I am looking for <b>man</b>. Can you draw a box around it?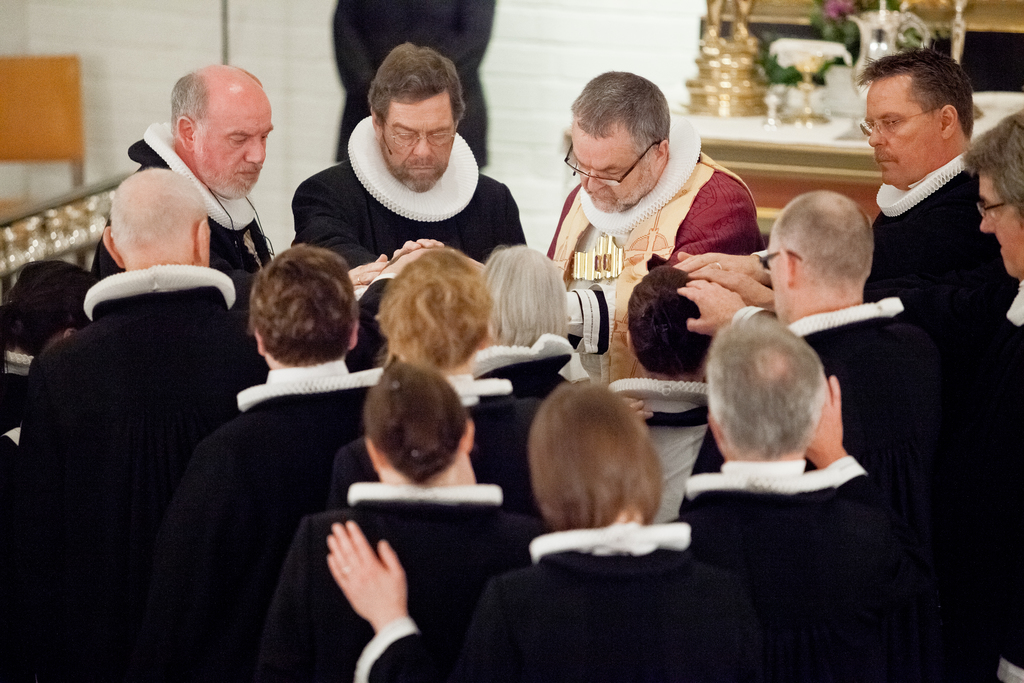
Sure, the bounding box is bbox=(678, 48, 1004, 334).
